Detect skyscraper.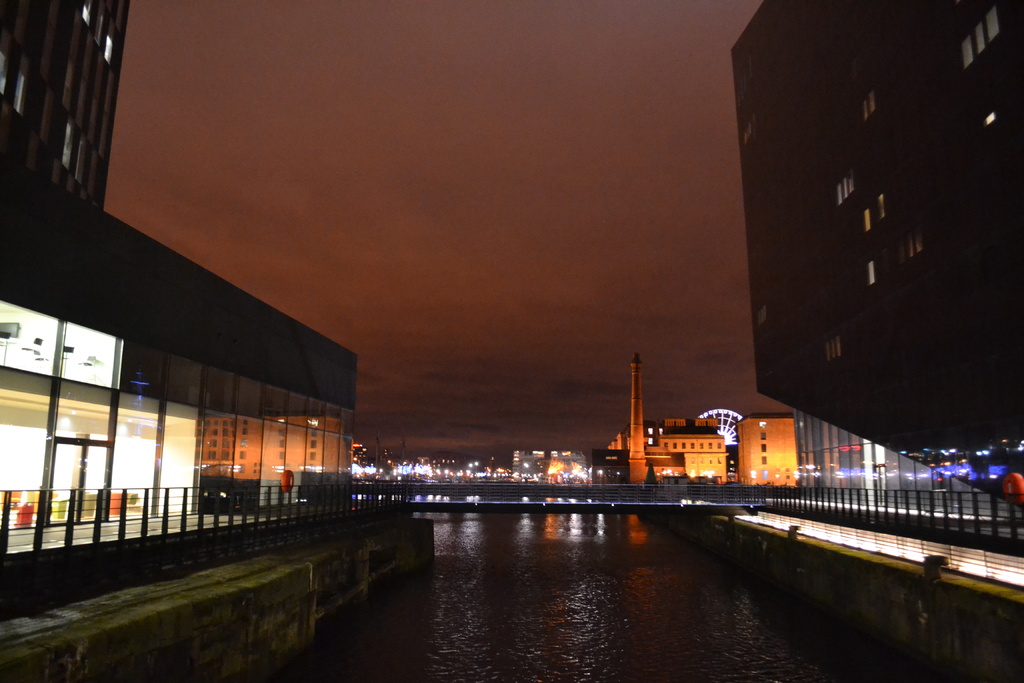
Detected at [0,0,440,682].
